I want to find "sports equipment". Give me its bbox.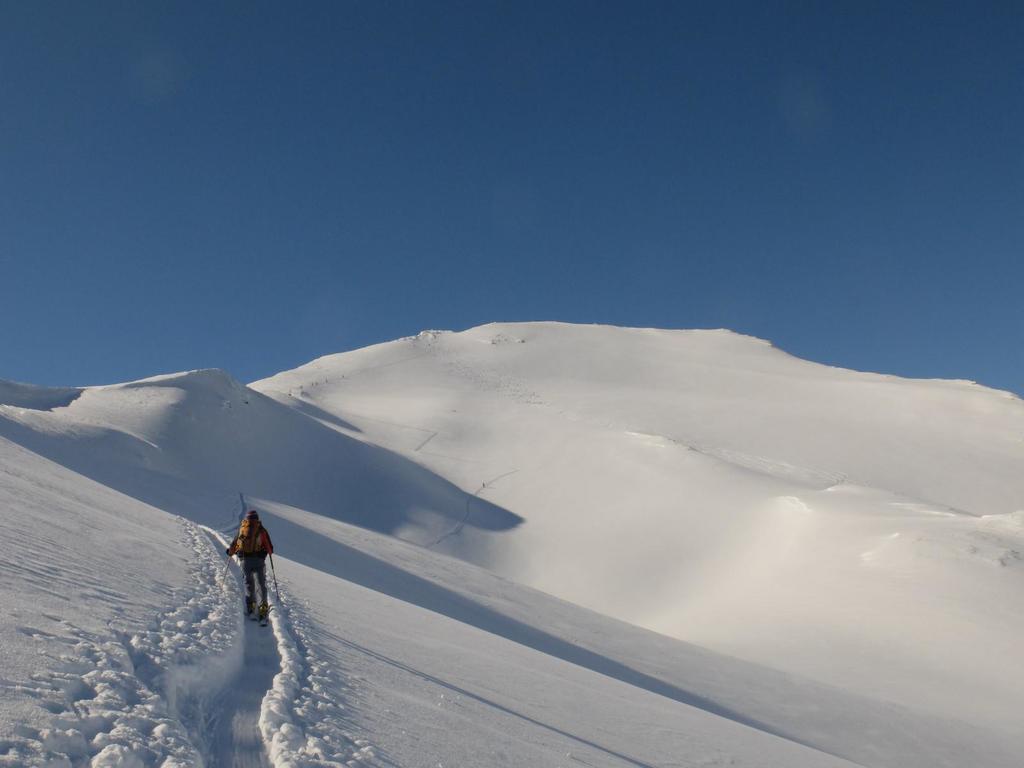
box=[259, 606, 269, 627].
